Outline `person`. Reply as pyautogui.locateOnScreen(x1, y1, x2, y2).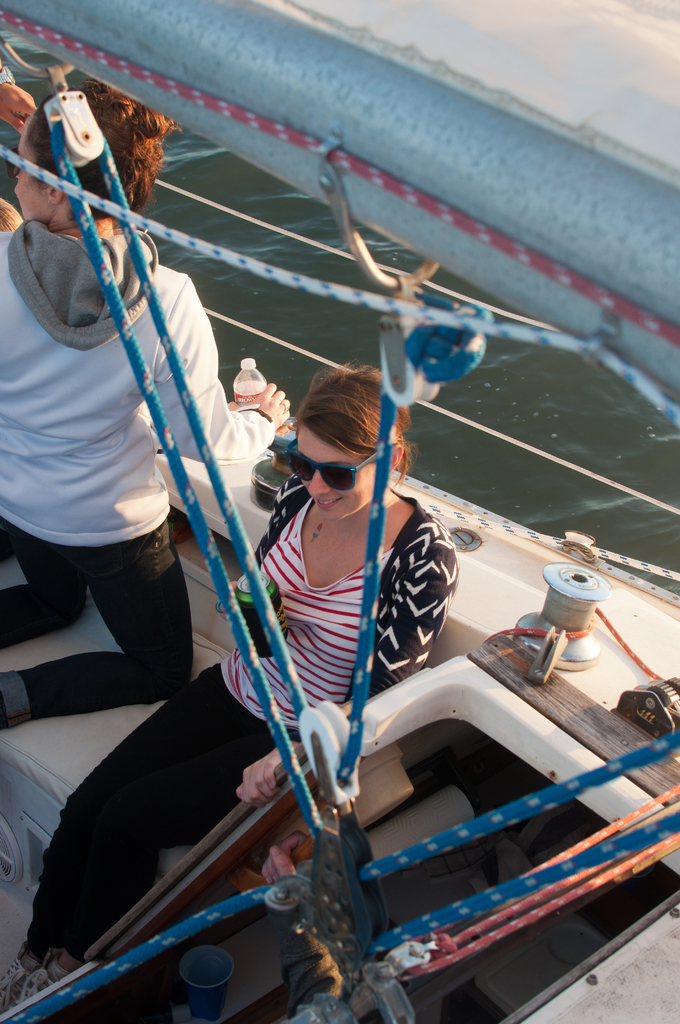
pyautogui.locateOnScreen(0, 61, 295, 736).
